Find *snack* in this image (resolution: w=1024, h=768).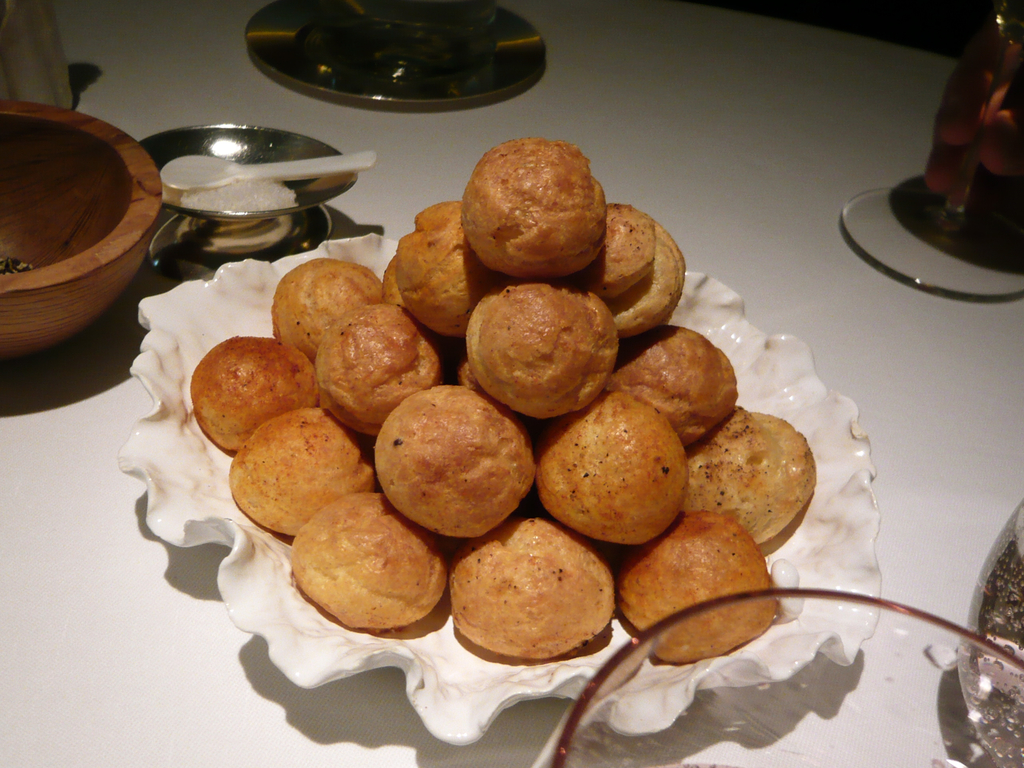
detection(273, 257, 392, 368).
